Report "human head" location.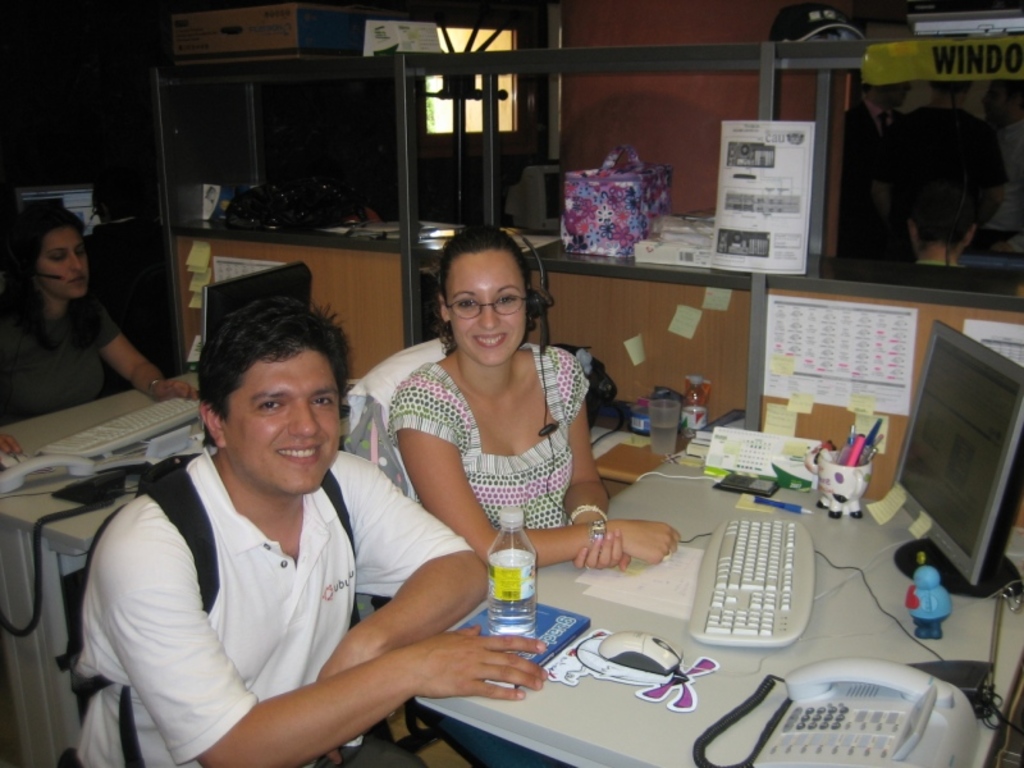
Report: bbox=(861, 78, 902, 114).
